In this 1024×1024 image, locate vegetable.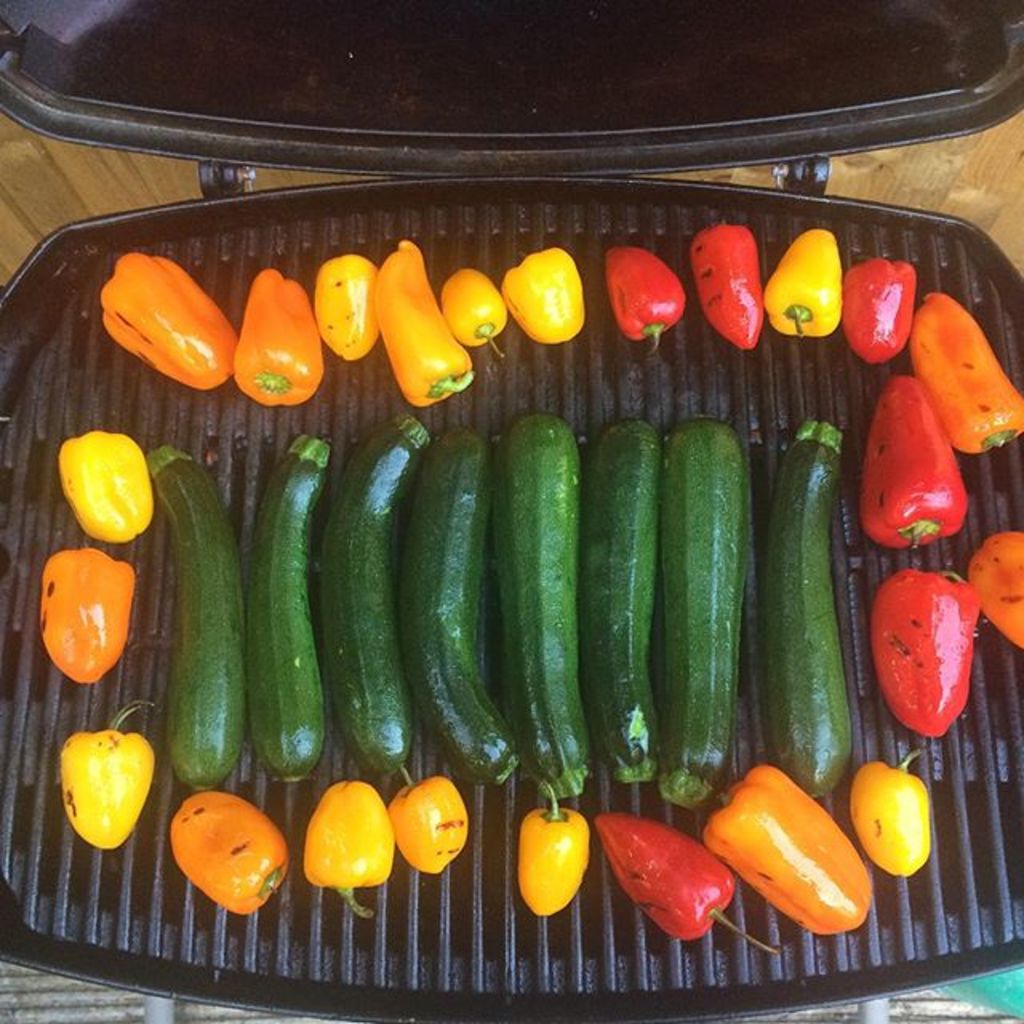
Bounding box: [142,418,869,808].
